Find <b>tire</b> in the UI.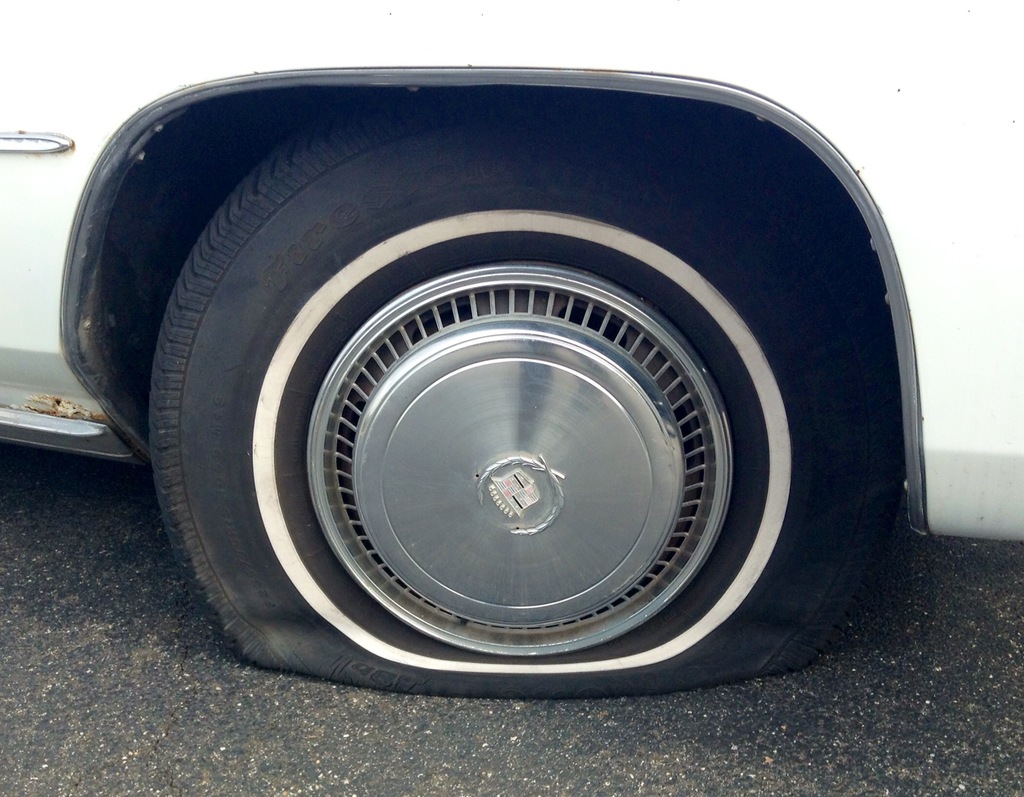
UI element at x1=108 y1=77 x2=892 y2=706.
